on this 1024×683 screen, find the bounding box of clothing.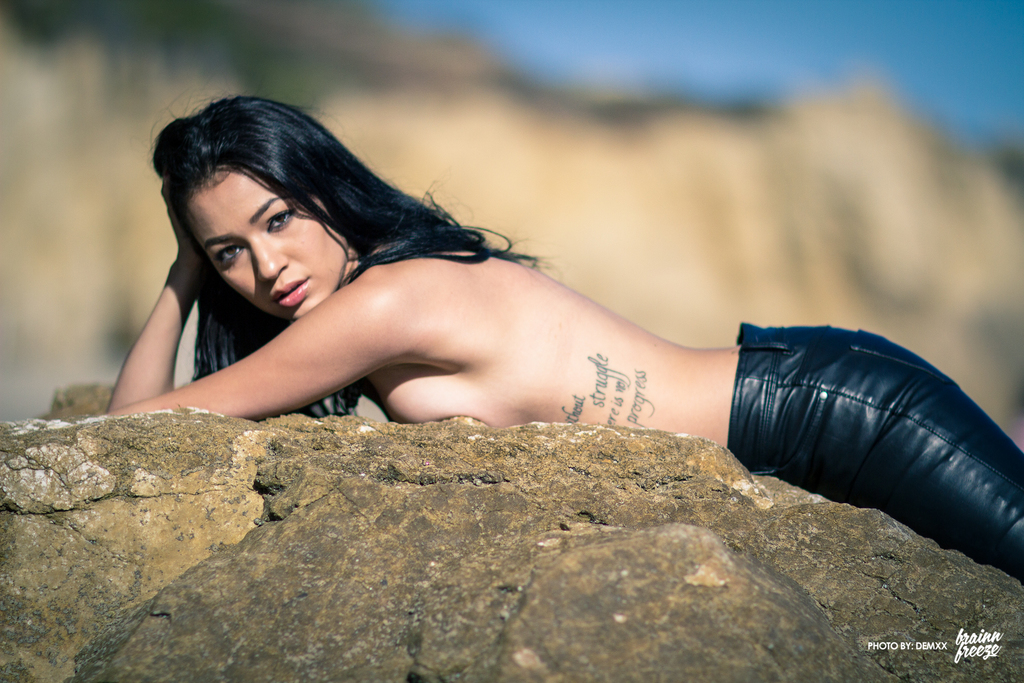
Bounding box: detection(728, 320, 1023, 582).
